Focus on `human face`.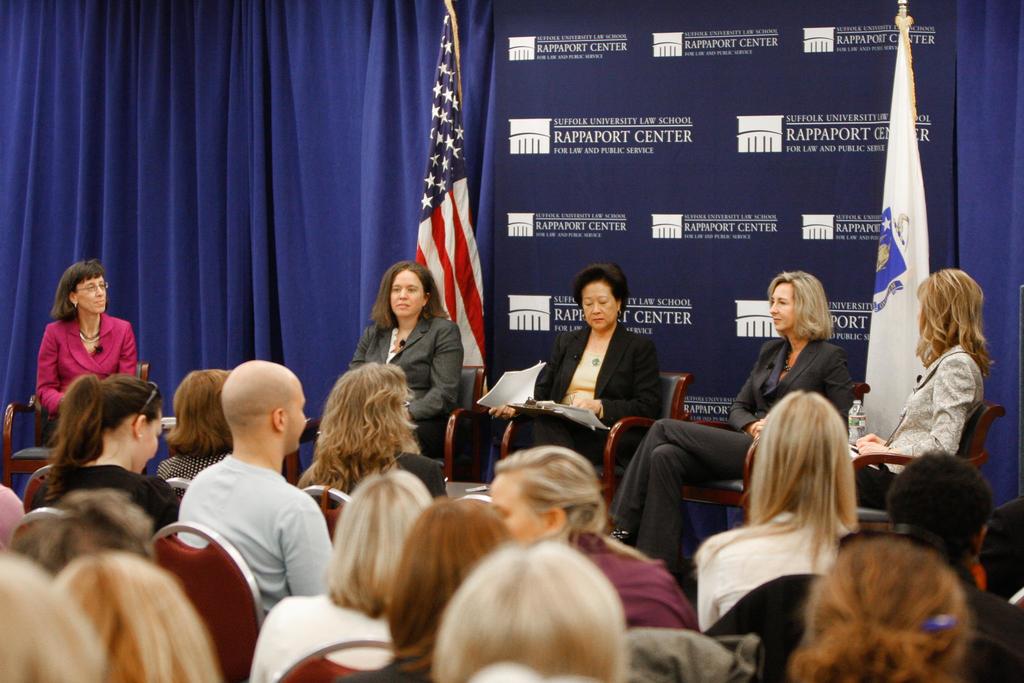
Focused at bbox(770, 285, 795, 331).
